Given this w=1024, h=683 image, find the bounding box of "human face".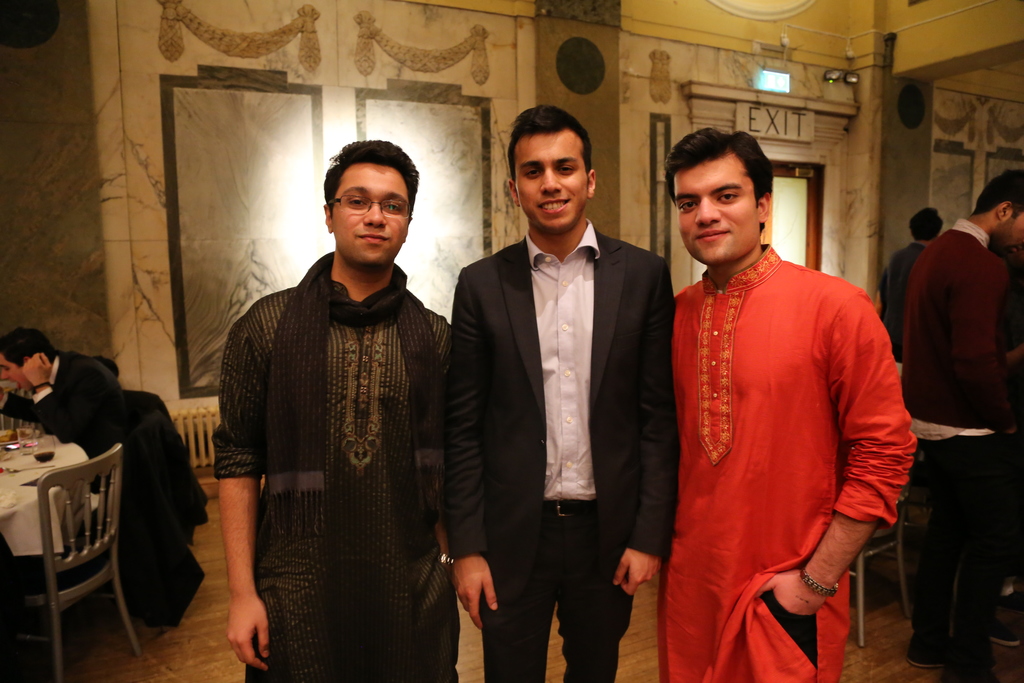
l=675, t=146, r=756, b=268.
